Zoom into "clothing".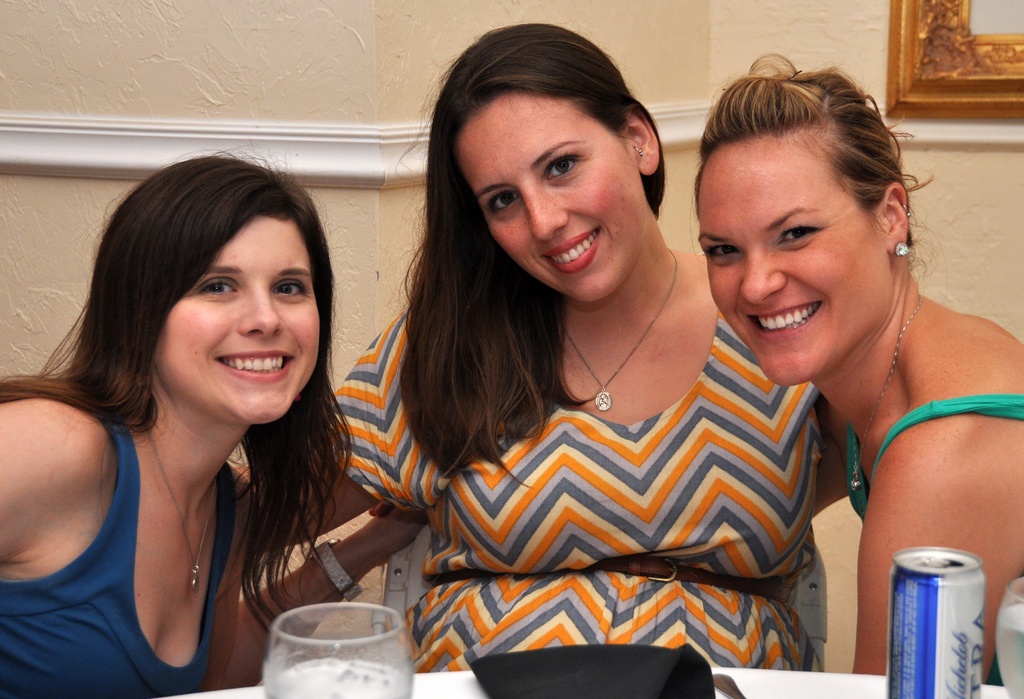
Zoom target: bbox(0, 416, 236, 698).
